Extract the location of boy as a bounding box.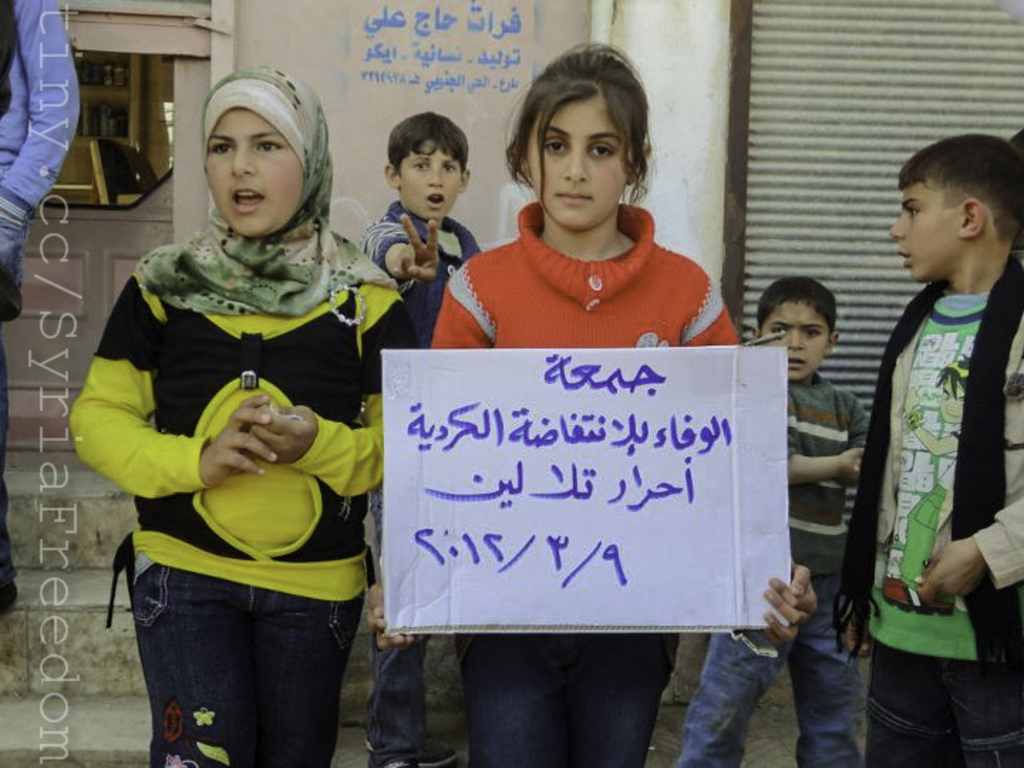
BBox(368, 110, 478, 765).
